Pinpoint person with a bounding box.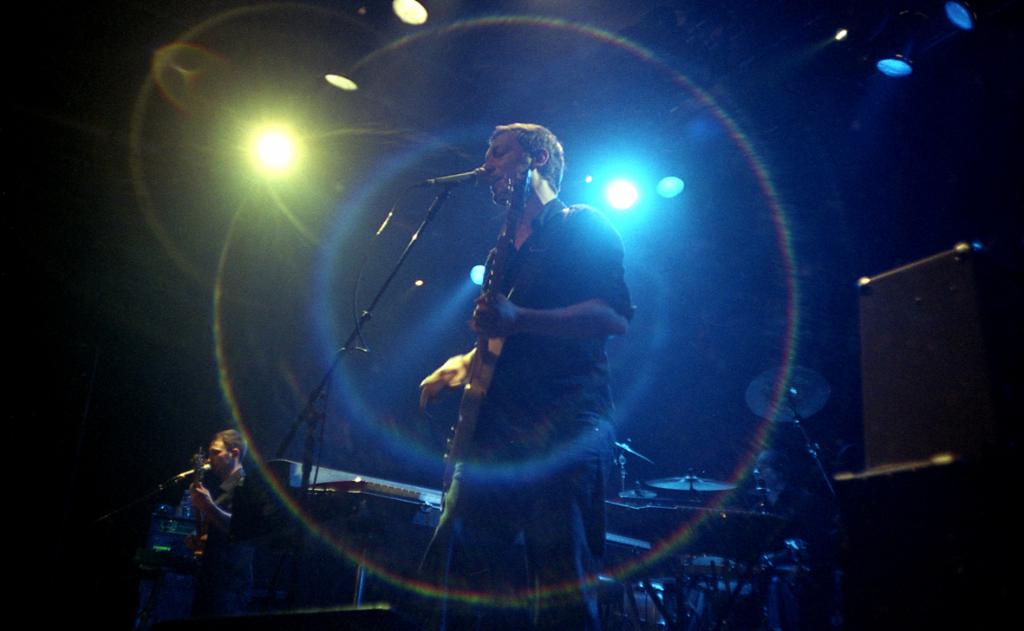
[left=397, top=113, right=635, bottom=565].
